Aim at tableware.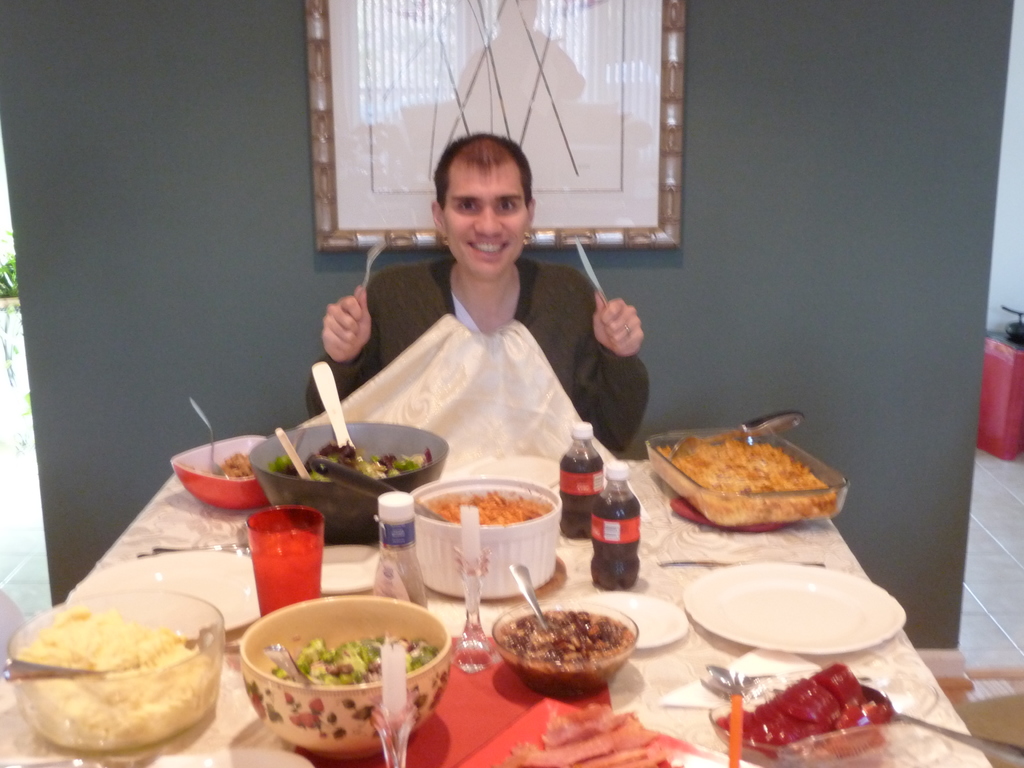
Aimed at {"x1": 7, "y1": 653, "x2": 98, "y2": 680}.
